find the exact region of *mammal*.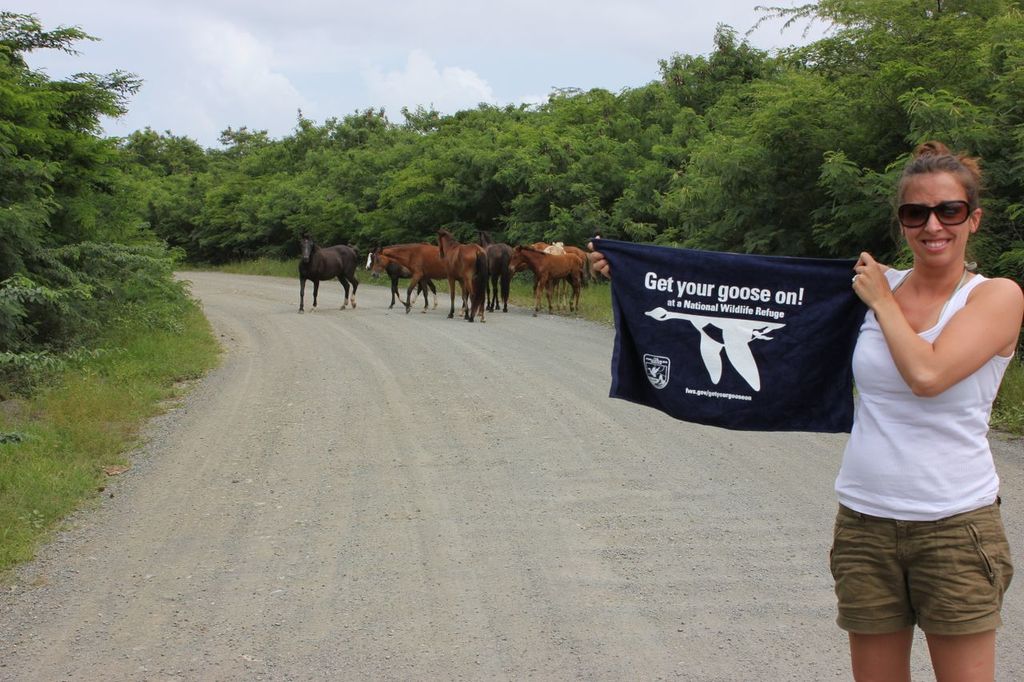
Exact region: [513, 243, 587, 310].
